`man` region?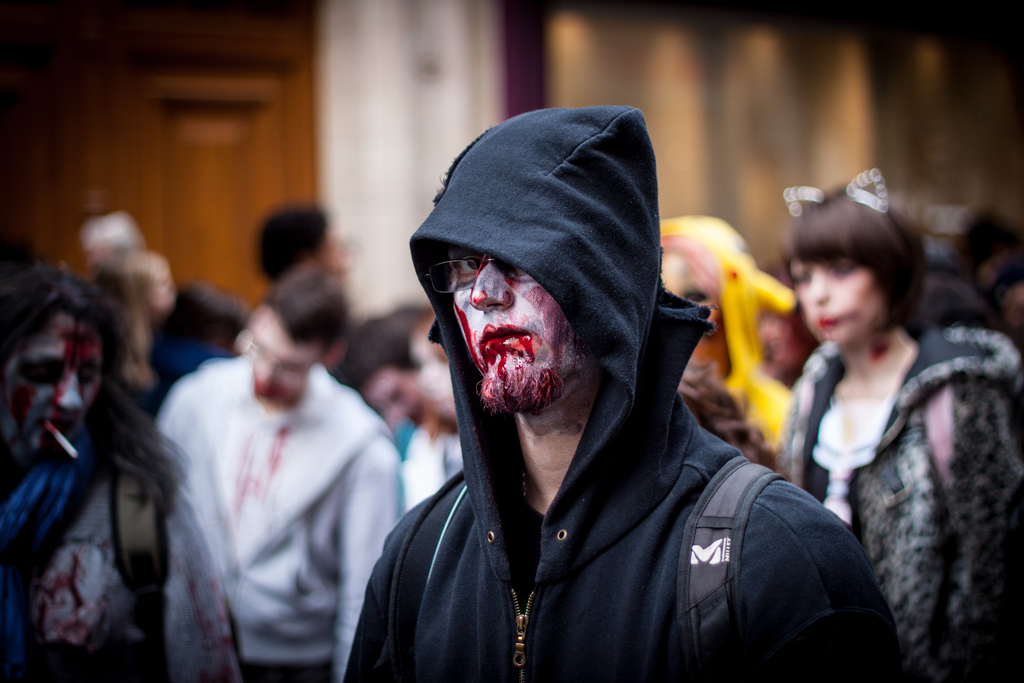
<bbox>148, 261, 397, 682</bbox>
